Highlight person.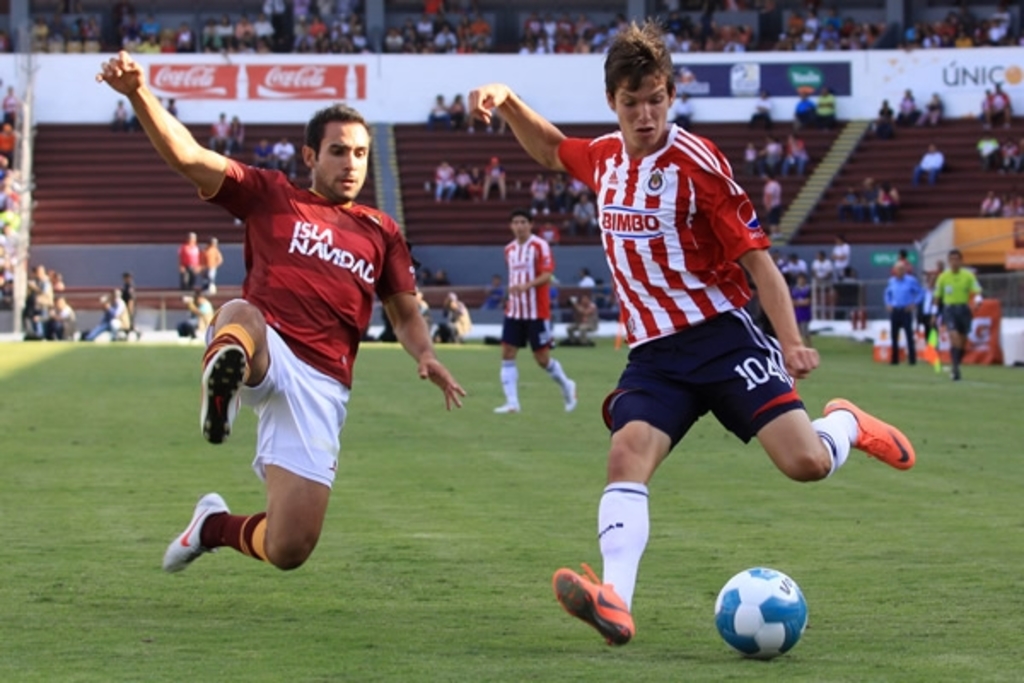
Highlighted region: [227,114,244,161].
